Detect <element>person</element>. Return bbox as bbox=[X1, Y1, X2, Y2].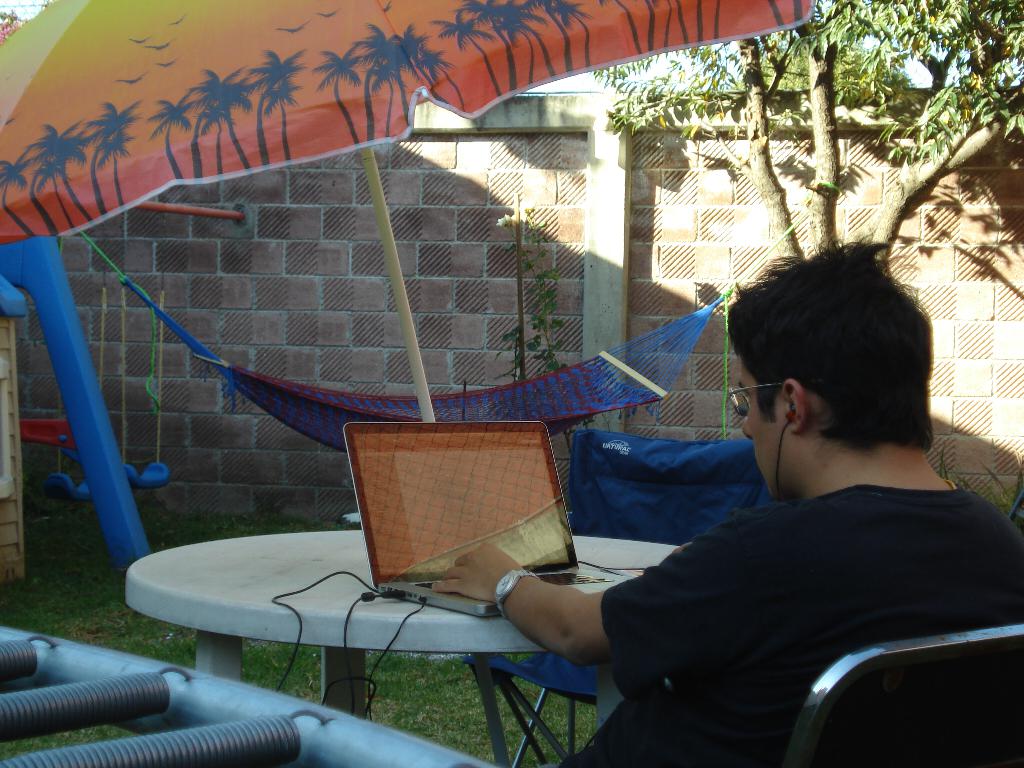
bbox=[429, 229, 1023, 766].
